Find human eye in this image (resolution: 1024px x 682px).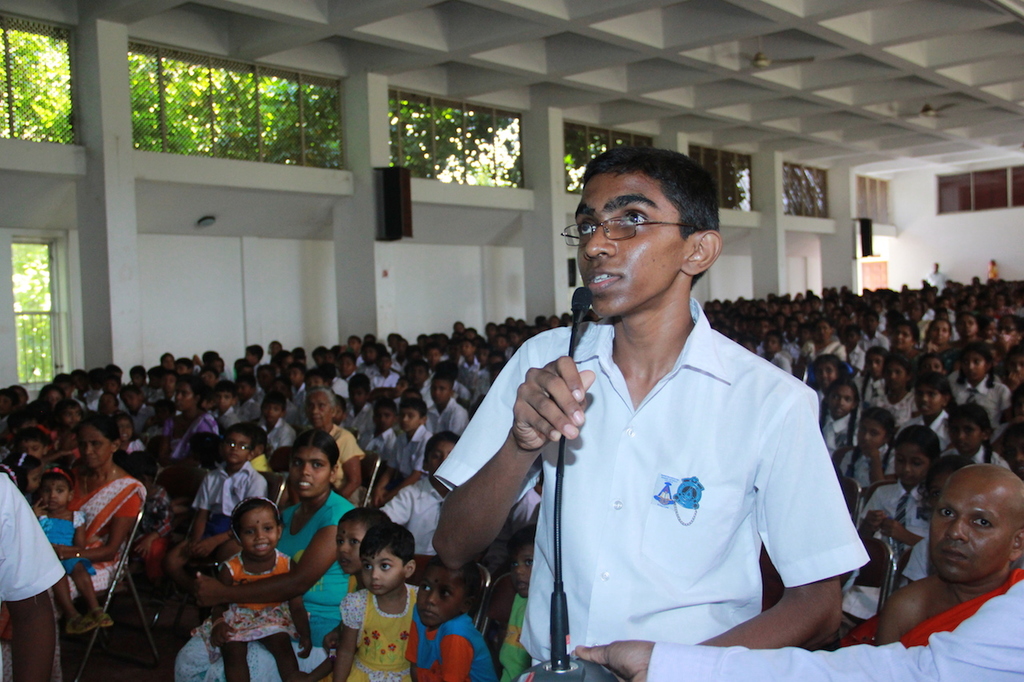
[419, 581, 430, 593].
